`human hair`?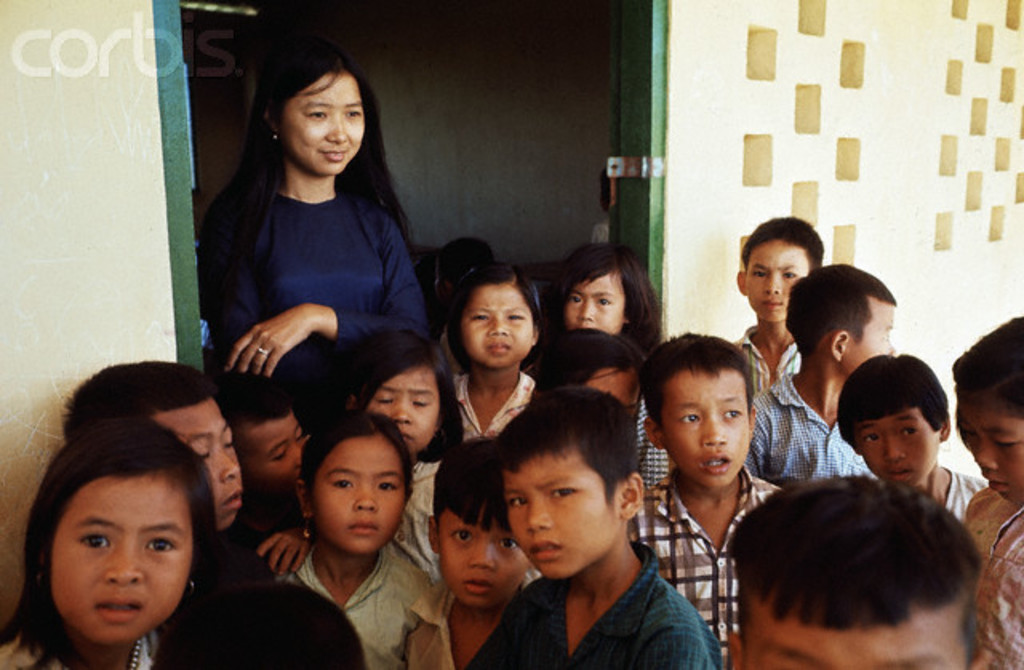
(650, 334, 758, 419)
